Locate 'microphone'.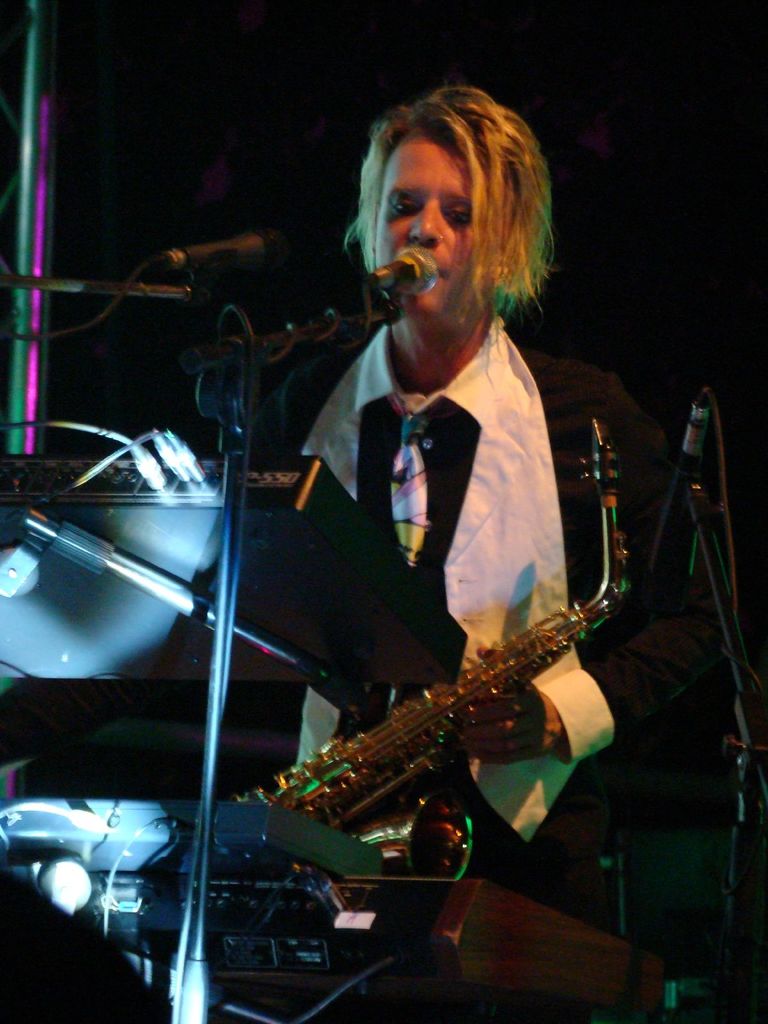
Bounding box: [646,403,712,580].
